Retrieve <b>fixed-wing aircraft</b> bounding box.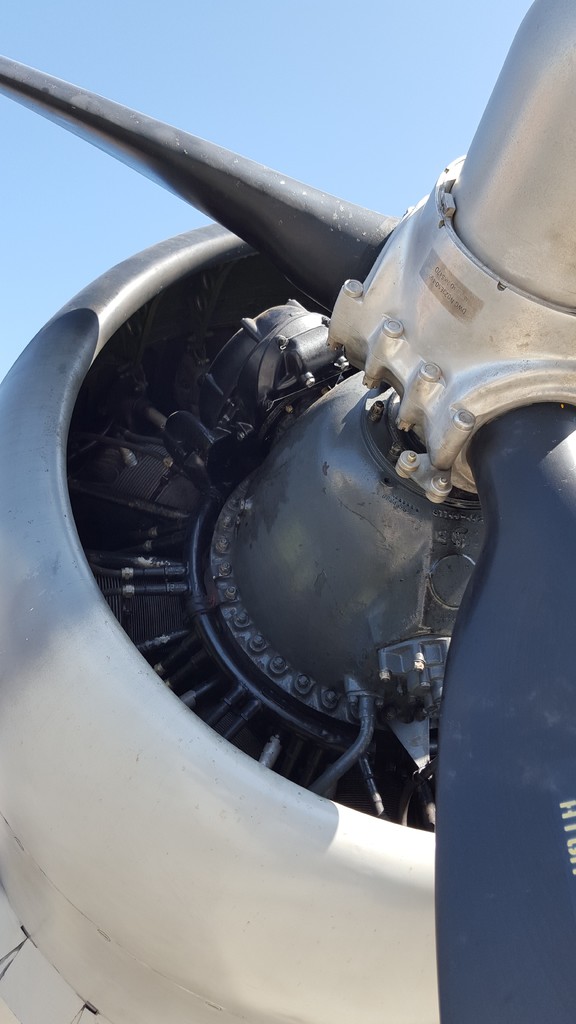
Bounding box: l=0, t=0, r=575, b=1023.
